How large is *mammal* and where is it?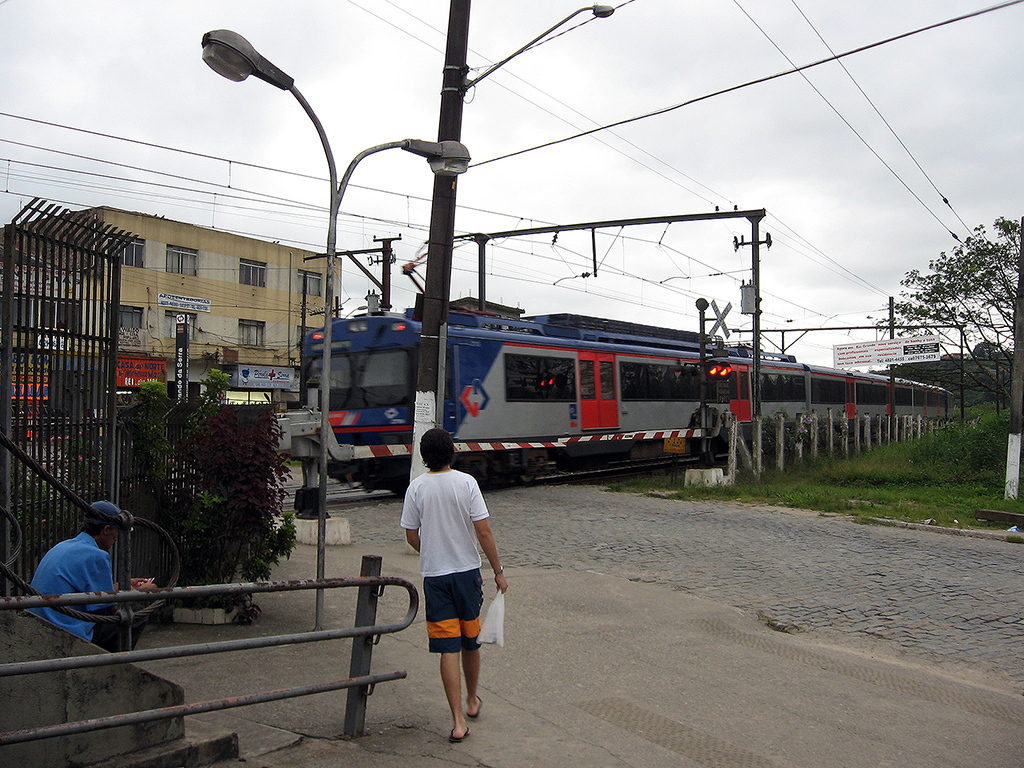
Bounding box: 398:423:509:744.
